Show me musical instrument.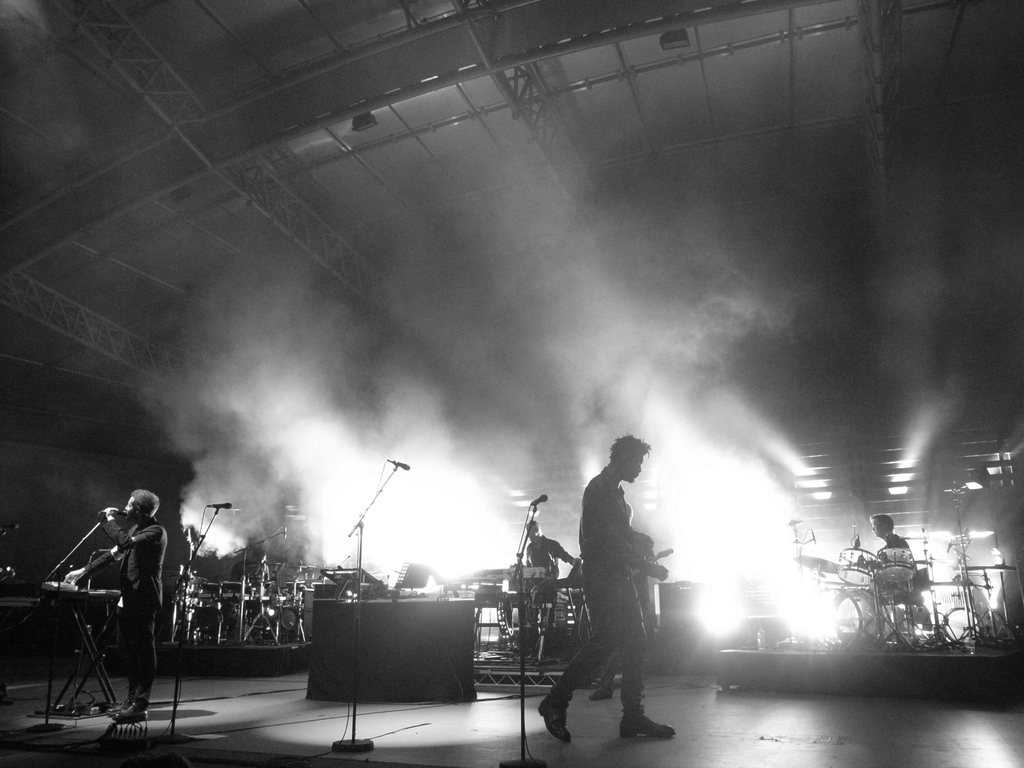
musical instrument is here: {"x1": 934, "y1": 560, "x2": 1011, "y2": 590}.
